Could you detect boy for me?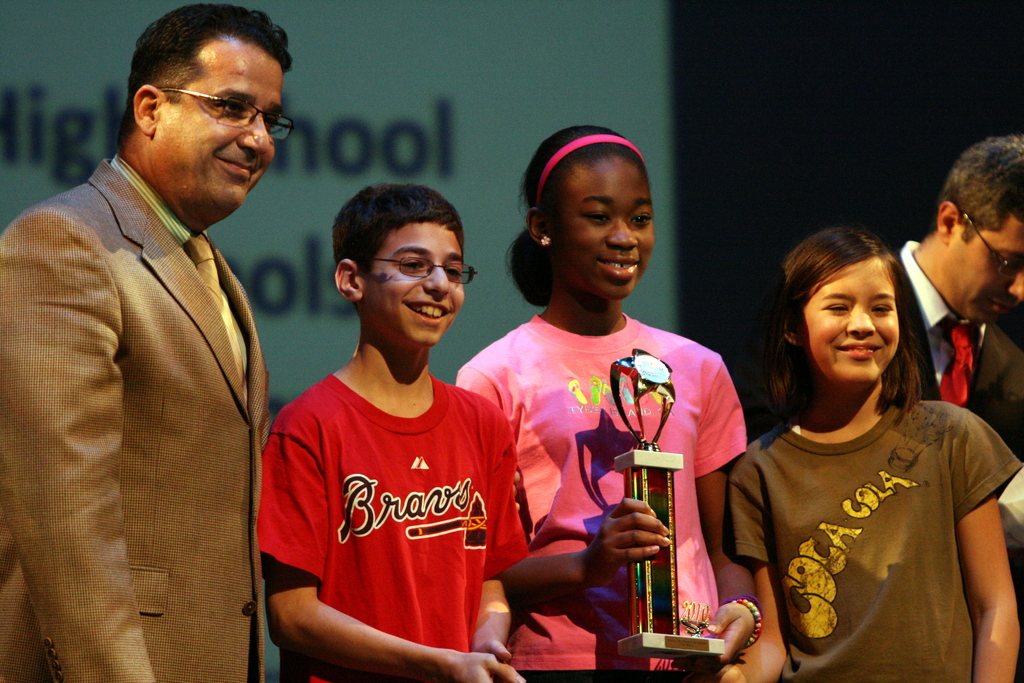
Detection result: left=1, top=1, right=299, bottom=682.
